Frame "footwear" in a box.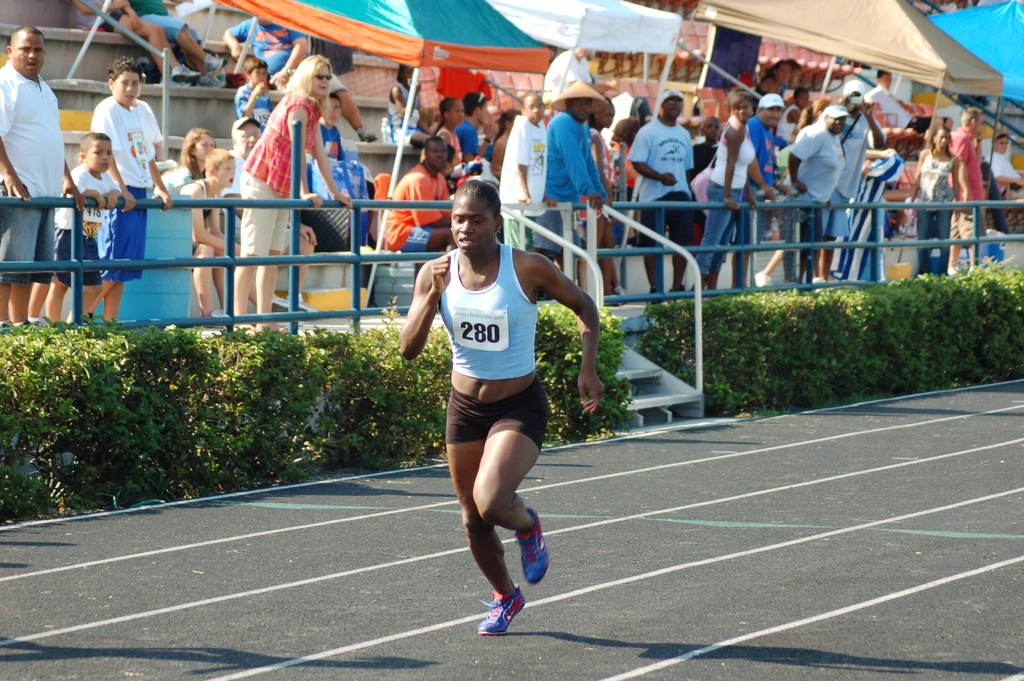
left=477, top=581, right=529, bottom=640.
